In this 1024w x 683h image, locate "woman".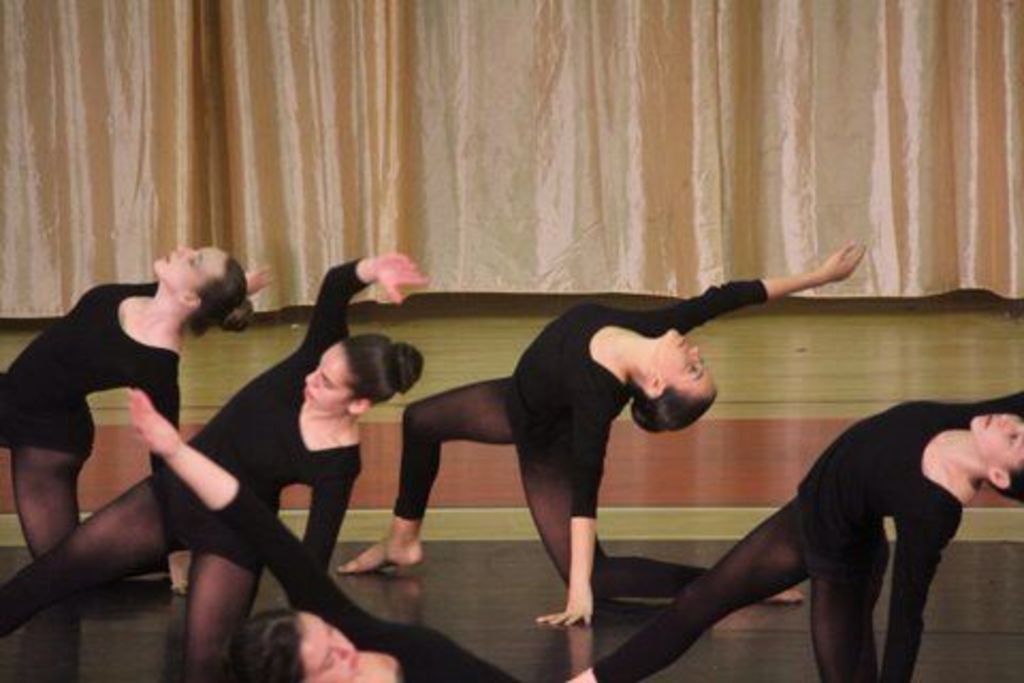
Bounding box: 565/399/1020/681.
